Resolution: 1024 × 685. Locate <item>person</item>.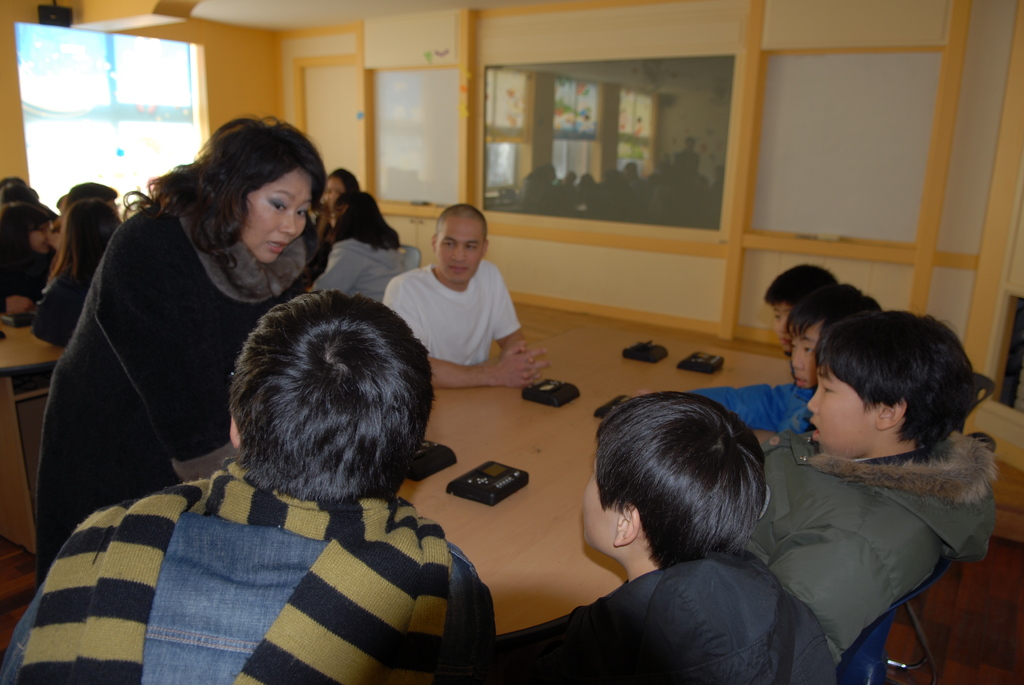
rect(768, 257, 833, 349).
